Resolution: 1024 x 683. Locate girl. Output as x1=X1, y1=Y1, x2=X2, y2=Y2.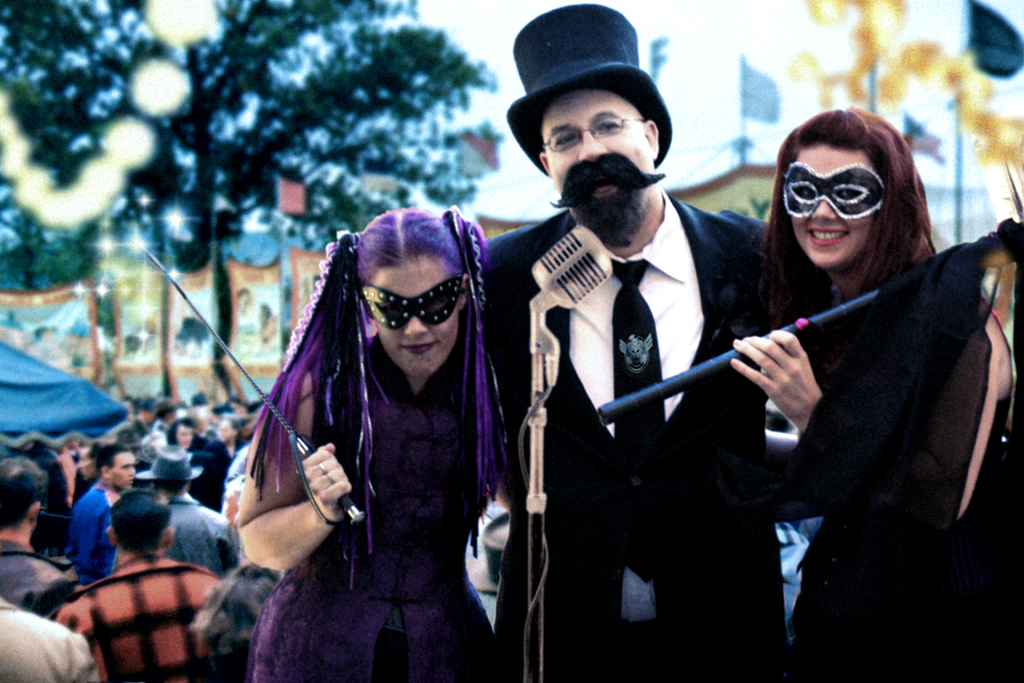
x1=720, y1=108, x2=1022, y2=682.
